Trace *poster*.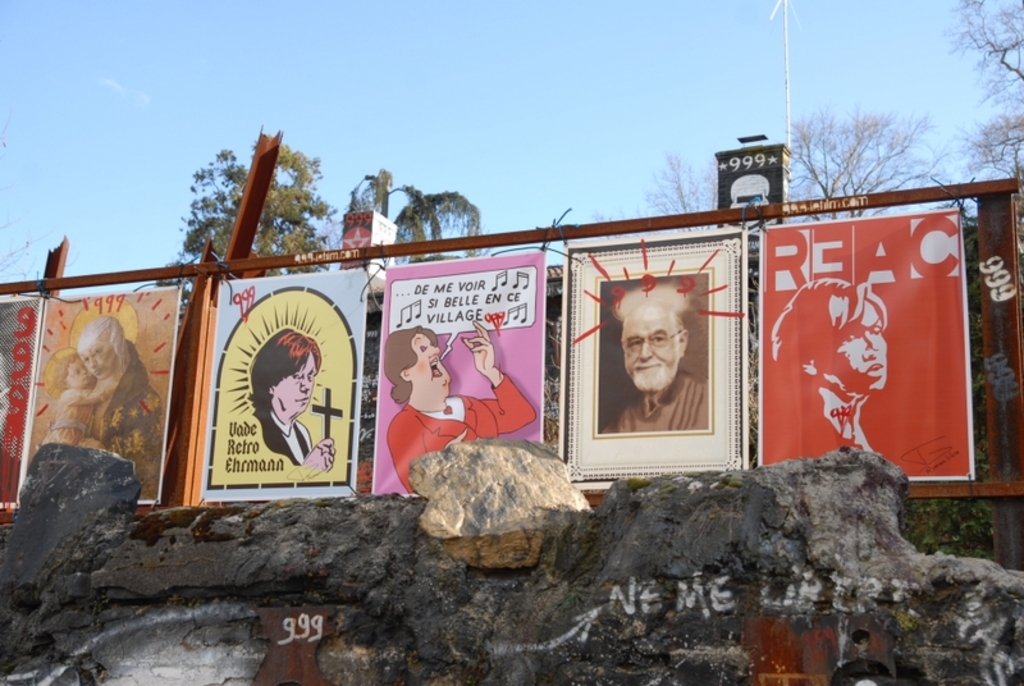
Traced to 758,210,973,475.
